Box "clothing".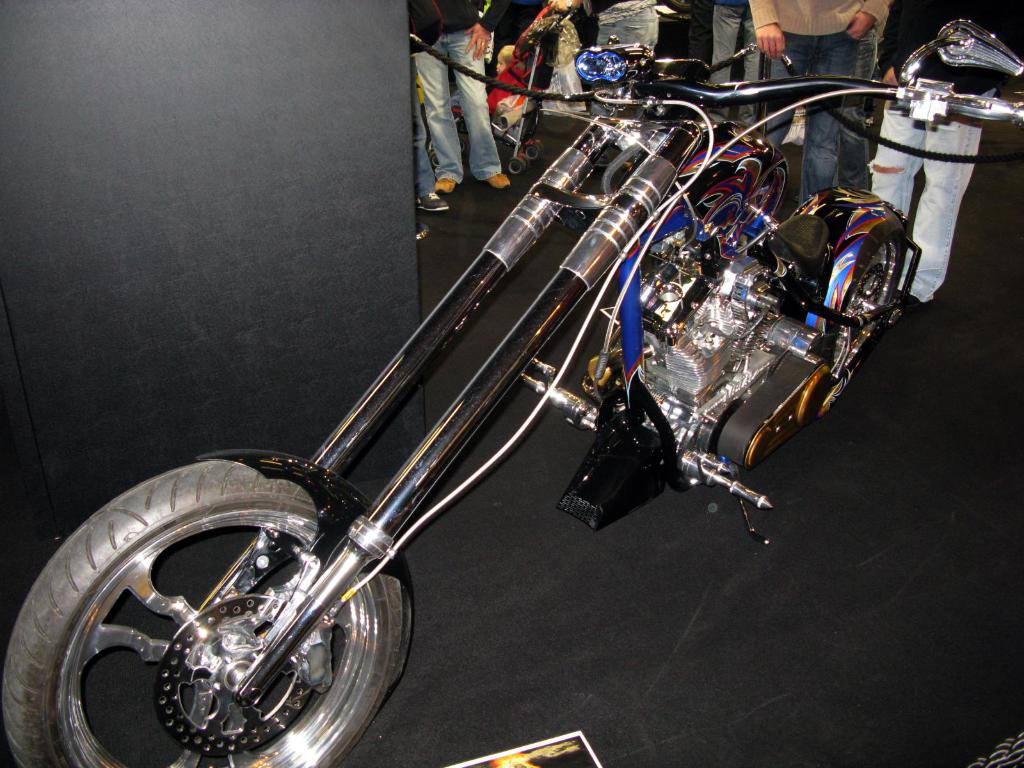
bbox=[581, 0, 660, 165].
